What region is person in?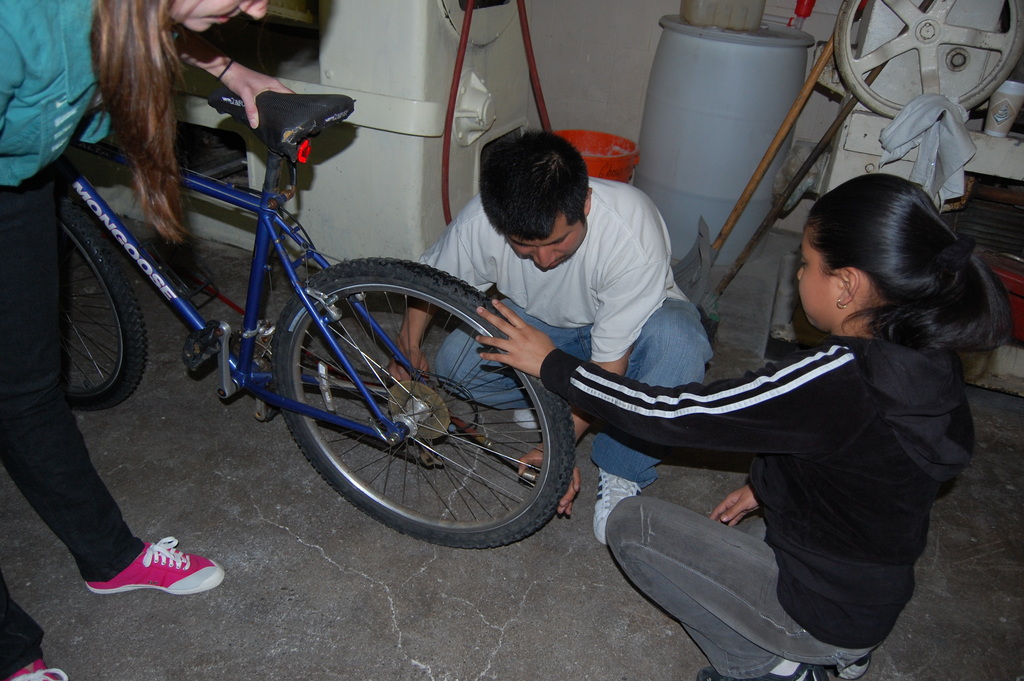
526, 120, 949, 665.
